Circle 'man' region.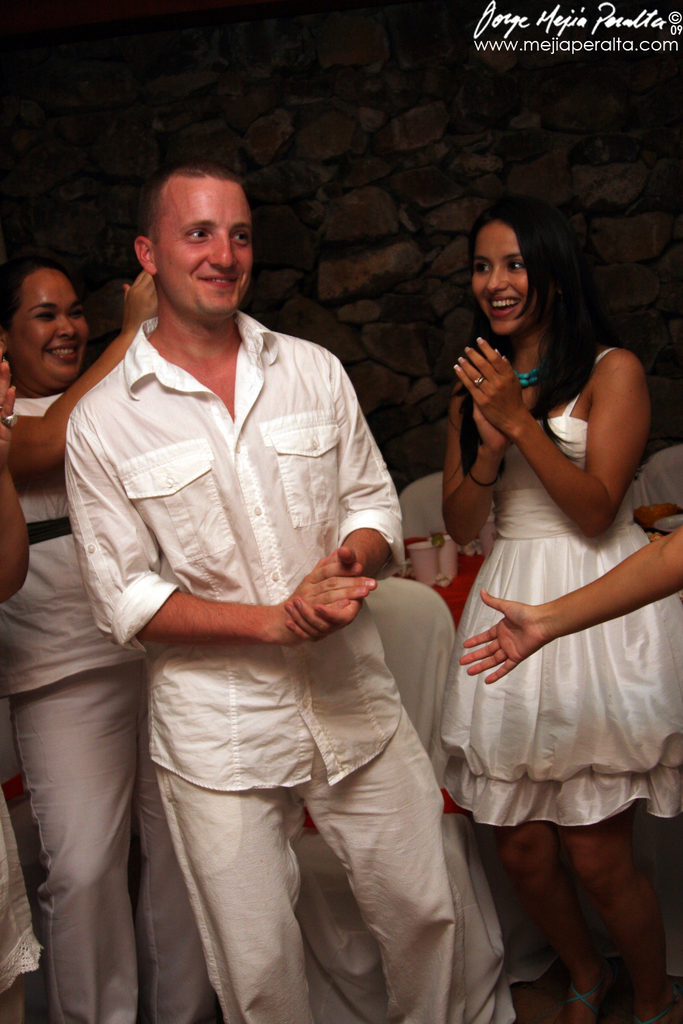
Region: <bbox>61, 161, 446, 1022</bbox>.
